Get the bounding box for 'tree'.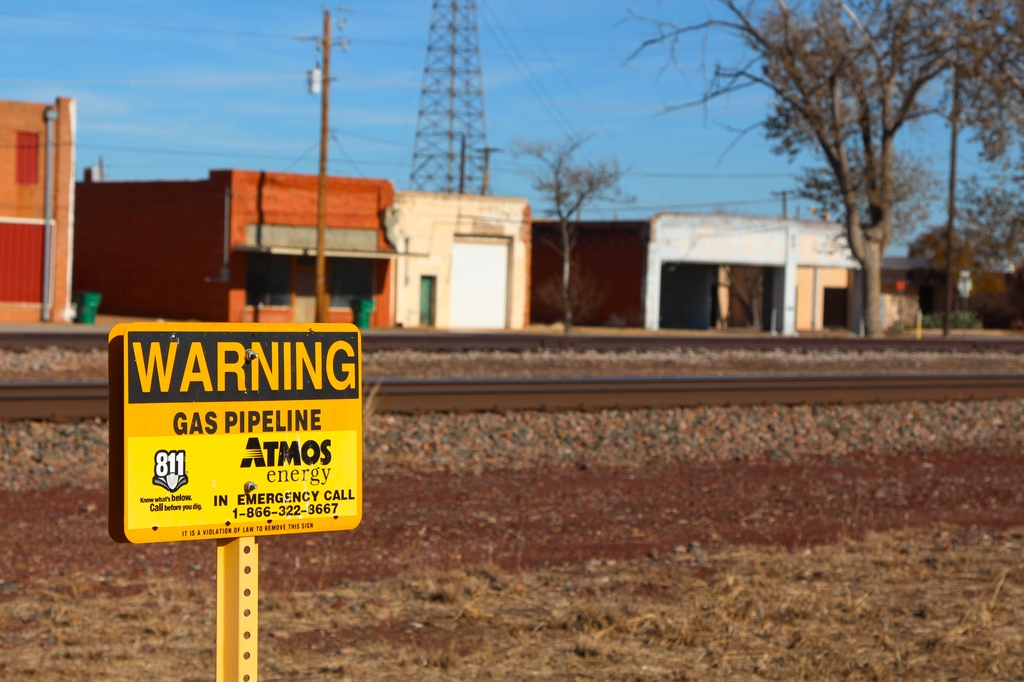
bbox=(508, 124, 644, 344).
